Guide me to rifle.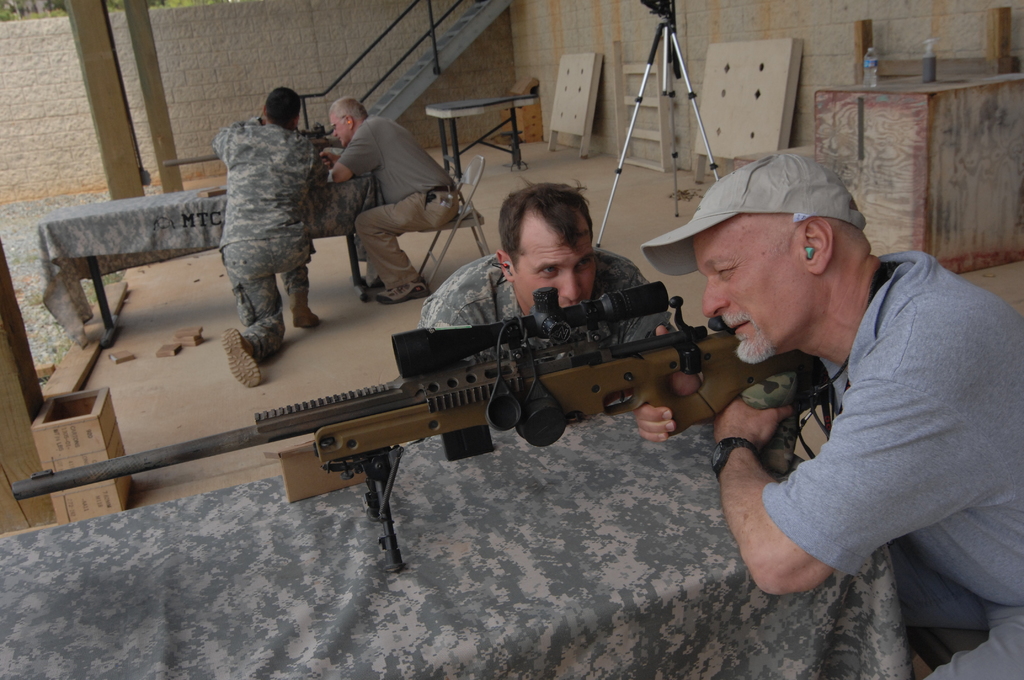
Guidance: box(163, 122, 335, 166).
